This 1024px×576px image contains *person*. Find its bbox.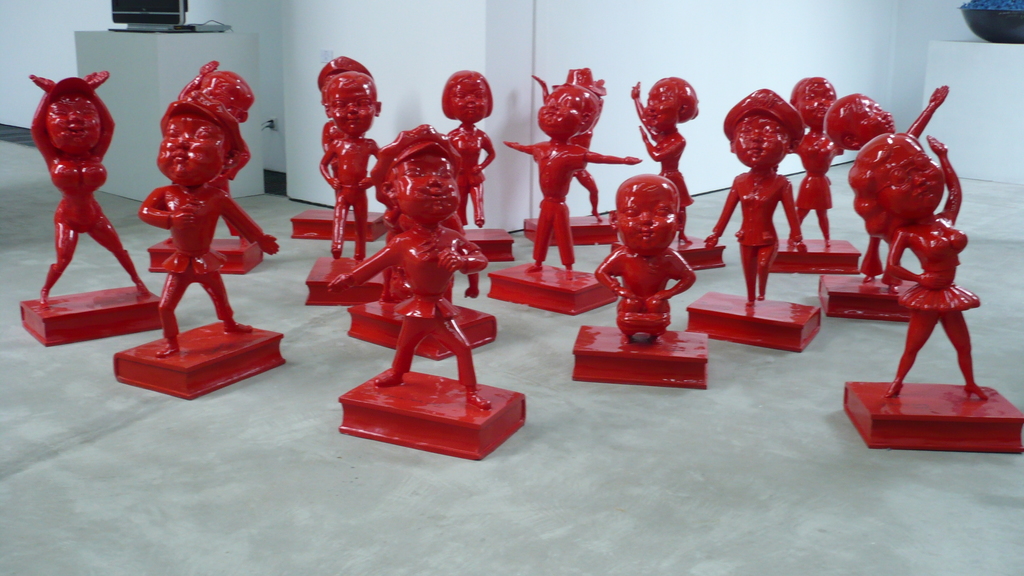
(x1=820, y1=82, x2=952, y2=278).
